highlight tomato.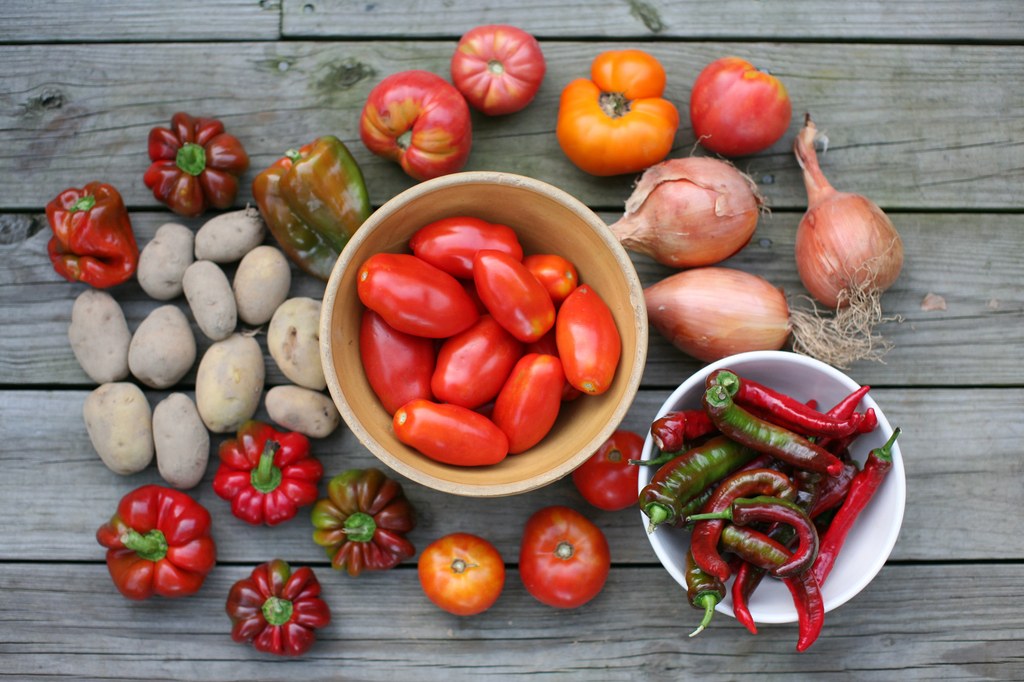
Highlighted region: select_region(690, 52, 799, 152).
